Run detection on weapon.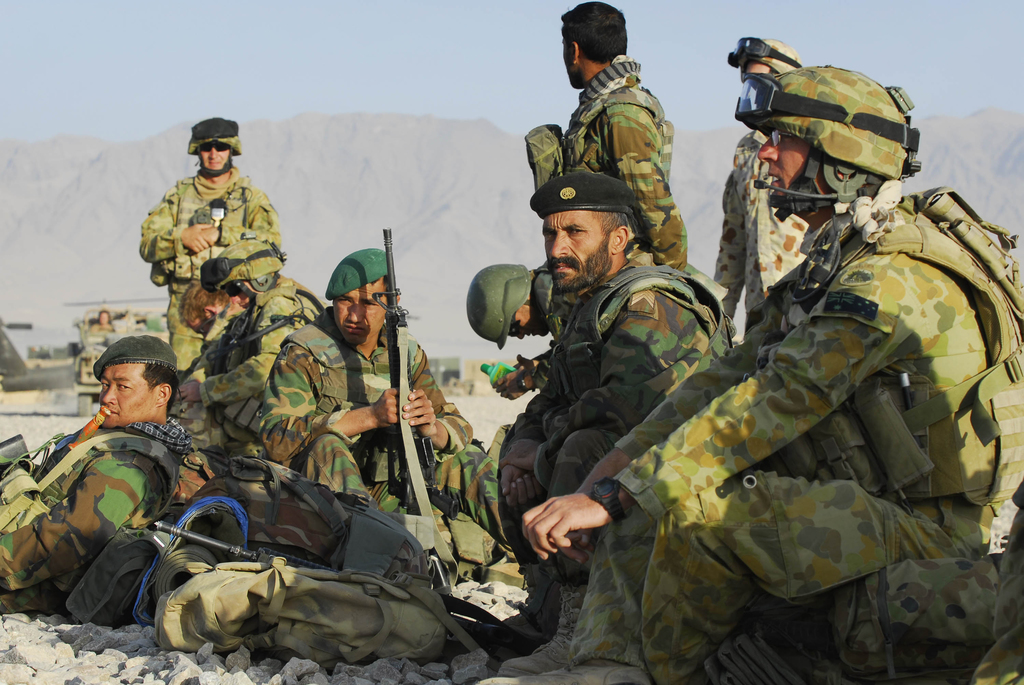
Result: {"x1": 368, "y1": 229, "x2": 460, "y2": 515}.
